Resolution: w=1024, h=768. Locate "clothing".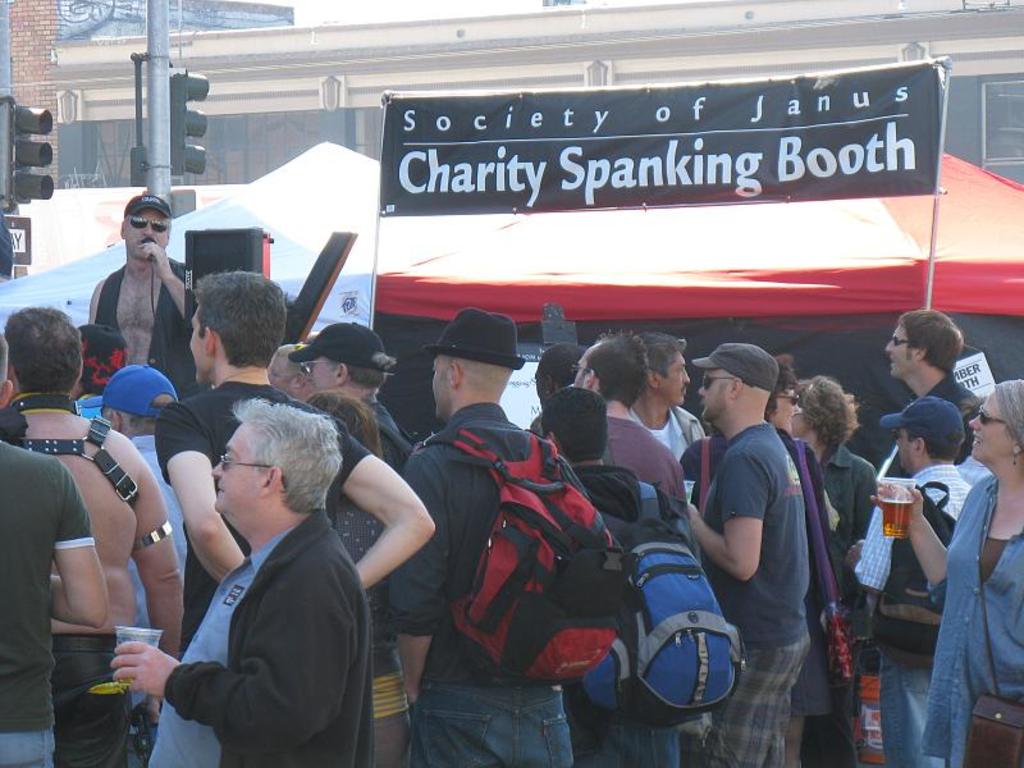
region(602, 417, 694, 498).
